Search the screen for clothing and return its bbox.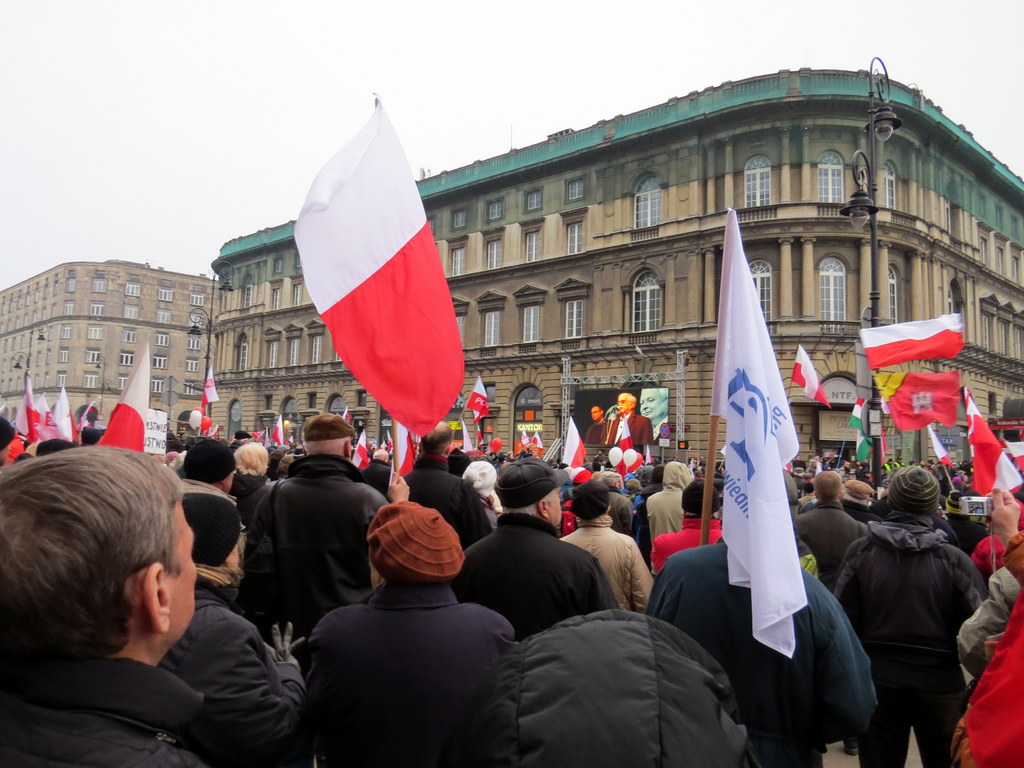
Found: crop(652, 413, 667, 442).
